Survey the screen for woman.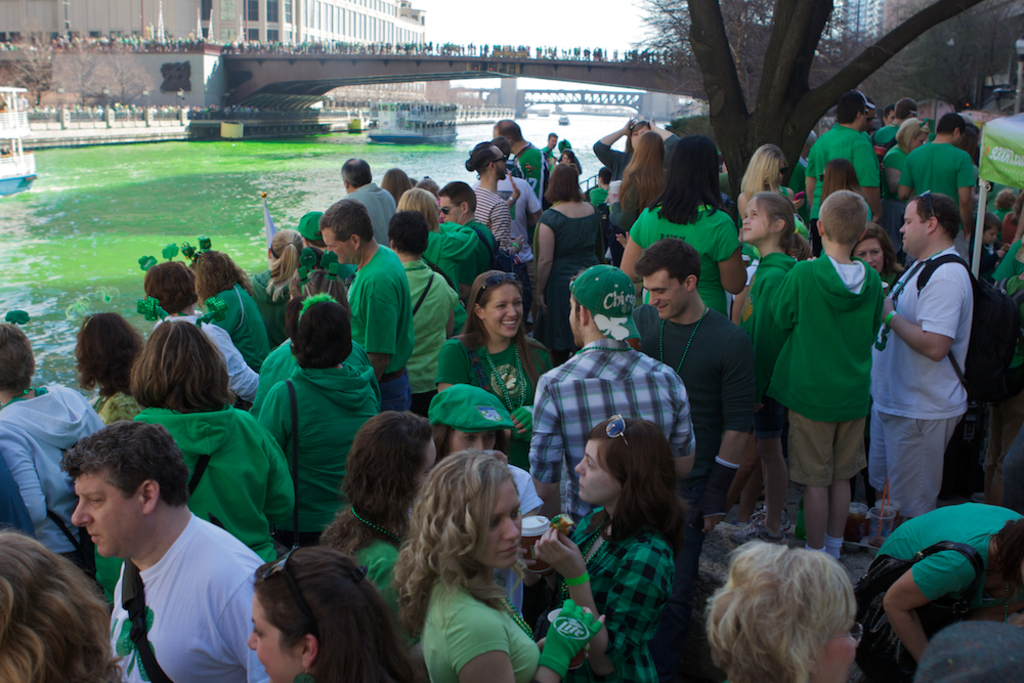
Survey found: (x1=247, y1=222, x2=306, y2=350).
